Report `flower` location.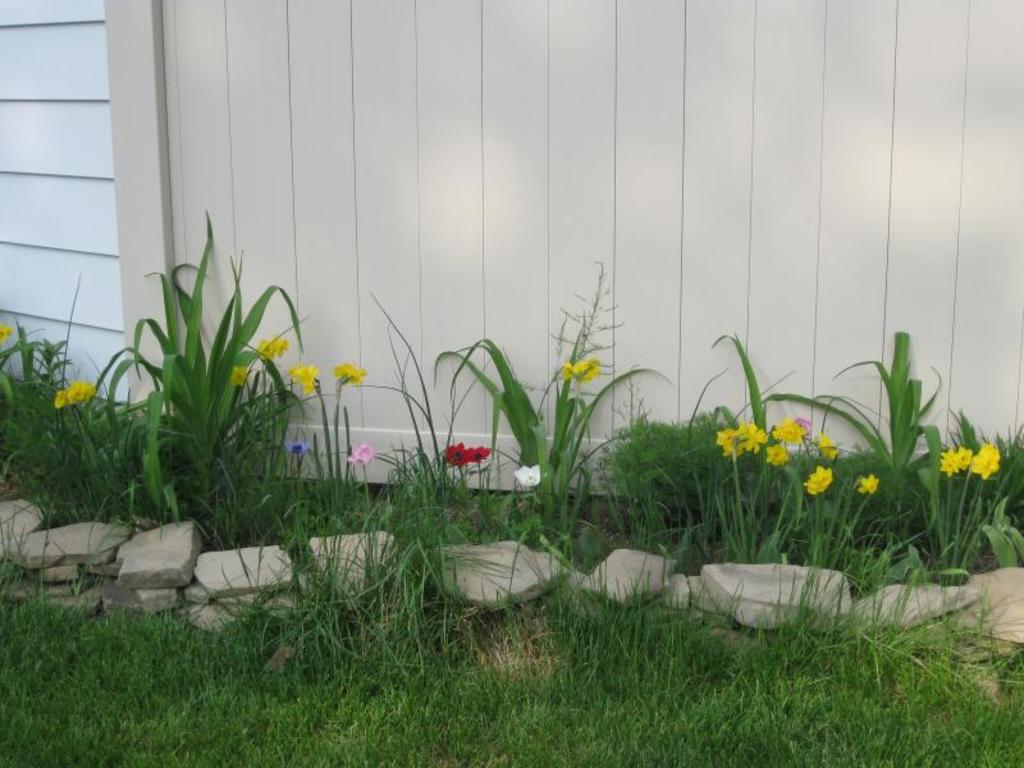
Report: left=856, top=468, right=881, bottom=498.
